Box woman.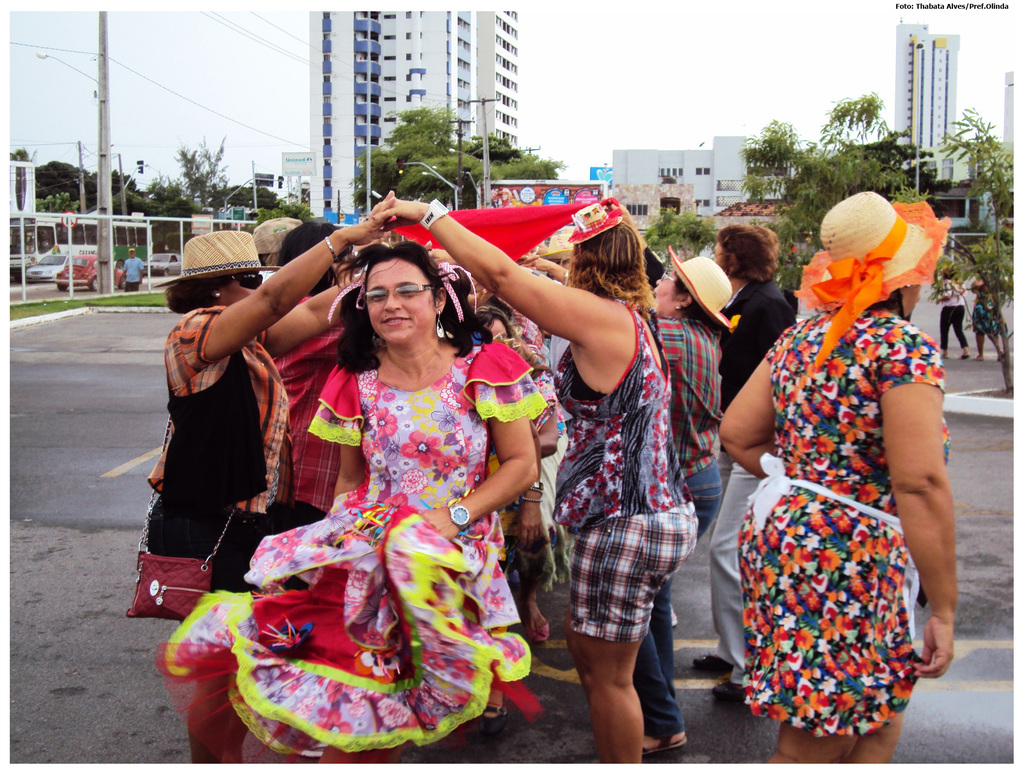
[933,266,968,356].
